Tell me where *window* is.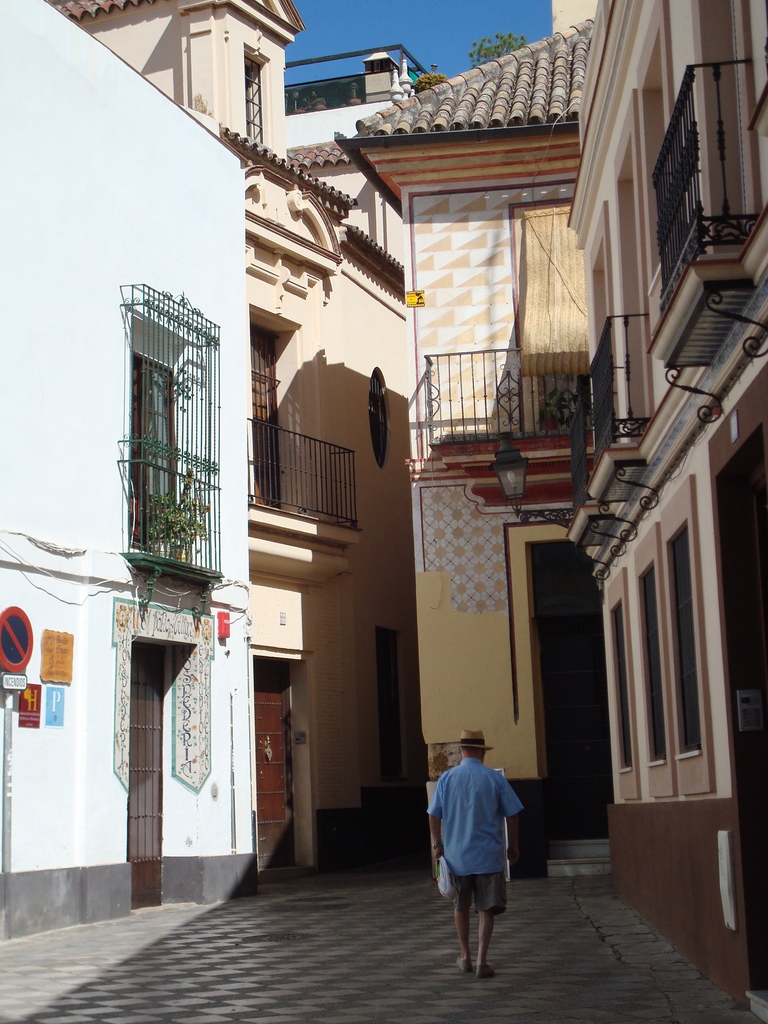
*window* is at bbox=(605, 567, 639, 802).
